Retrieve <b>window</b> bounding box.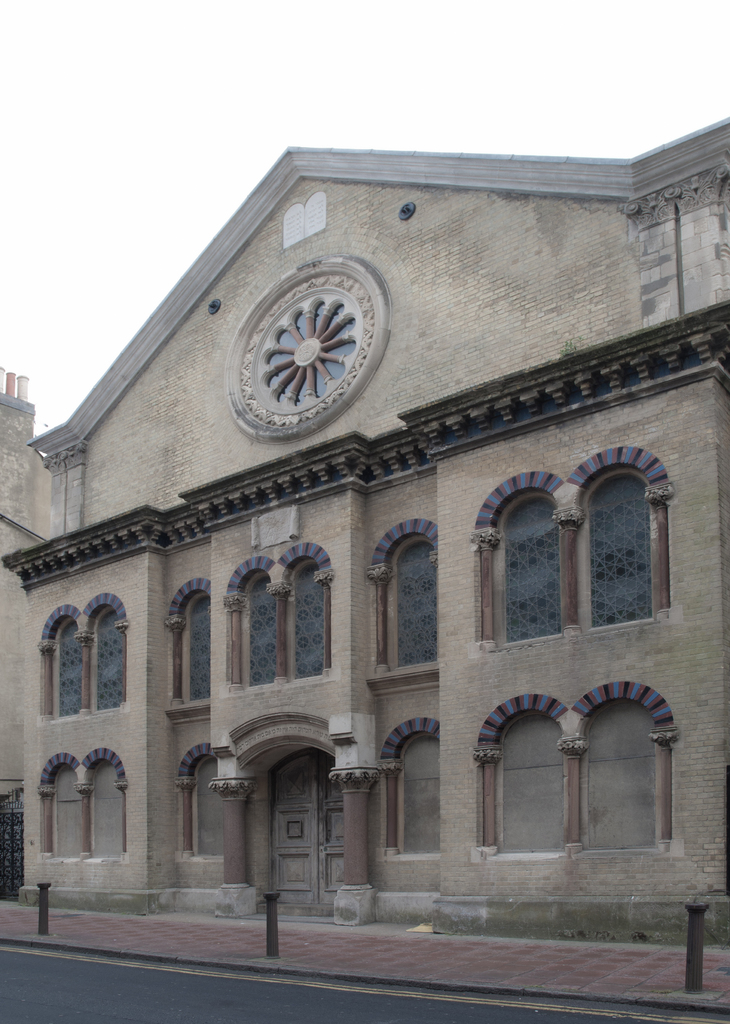
Bounding box: box=[33, 610, 103, 712].
